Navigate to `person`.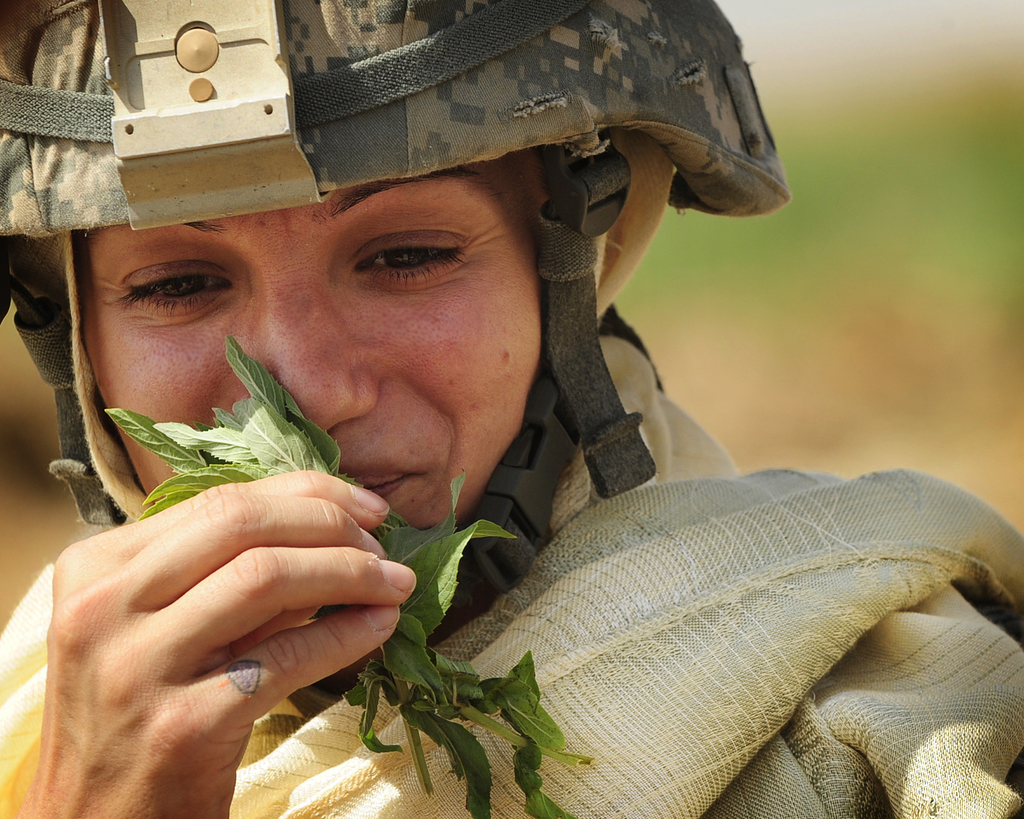
Navigation target: 0, 0, 1023, 818.
